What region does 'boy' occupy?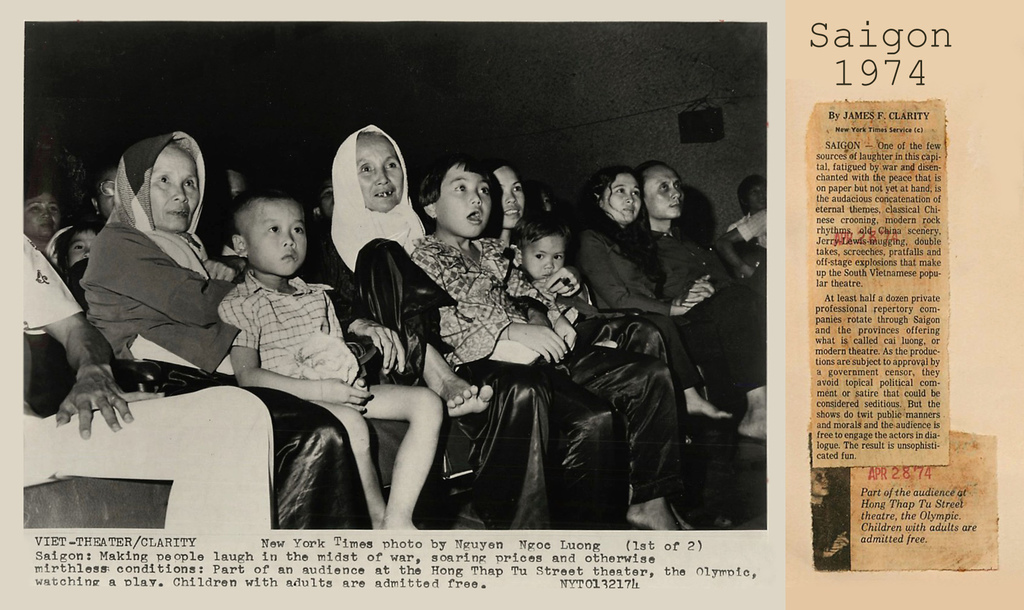
(216, 193, 445, 531).
